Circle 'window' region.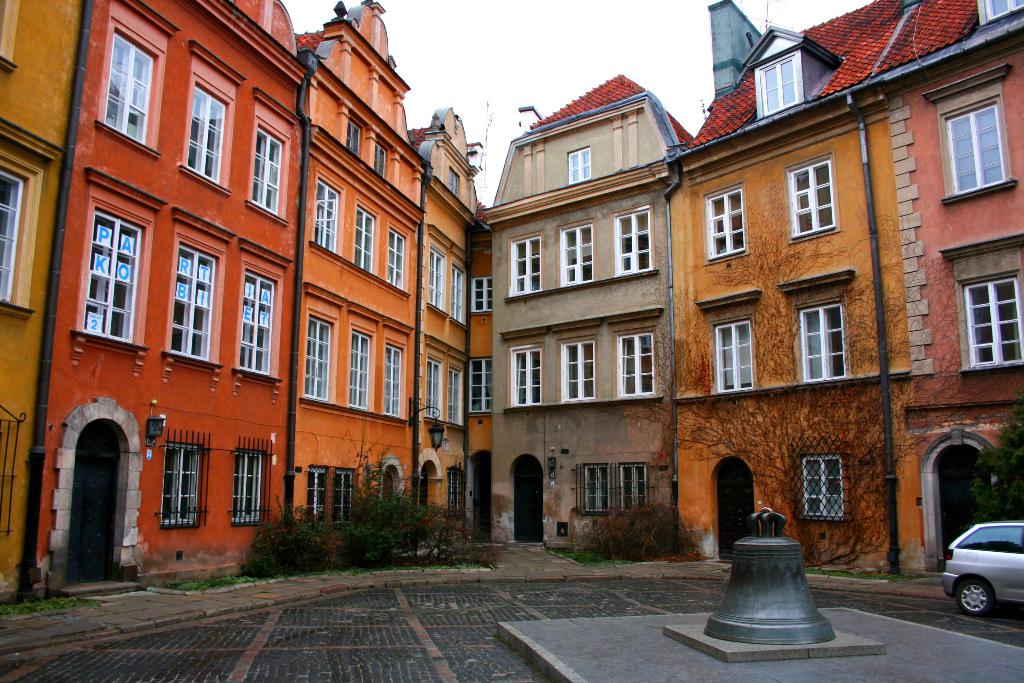
Region: x1=431, y1=250, x2=442, y2=309.
